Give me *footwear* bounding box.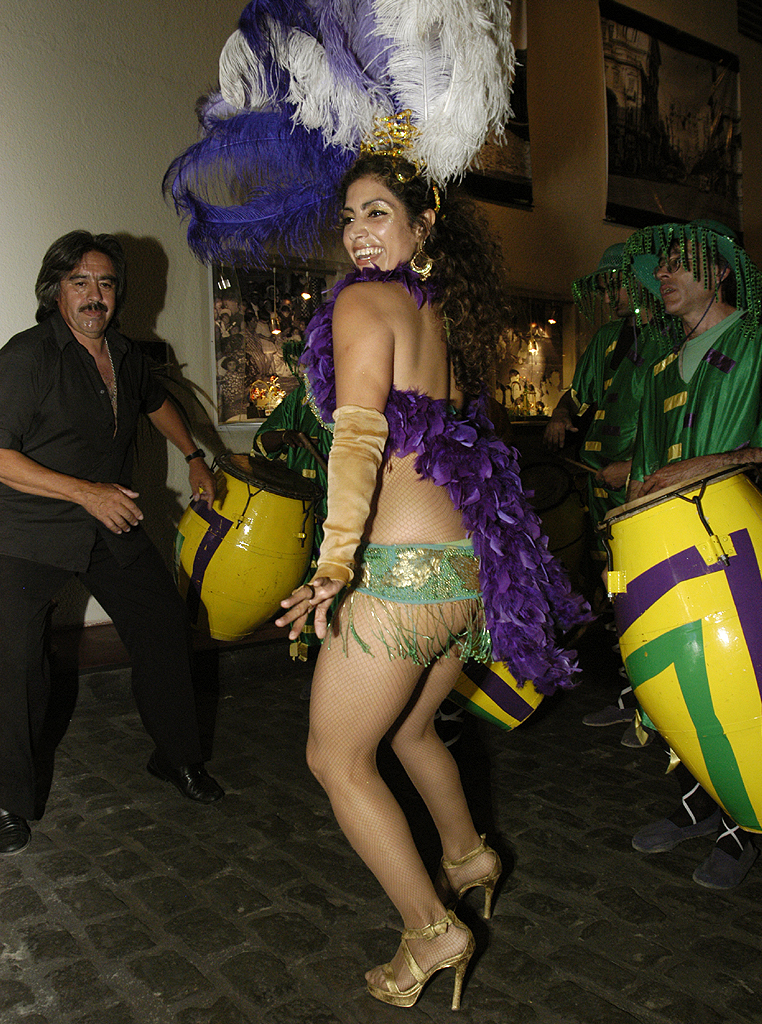
<box>386,828,507,934</box>.
